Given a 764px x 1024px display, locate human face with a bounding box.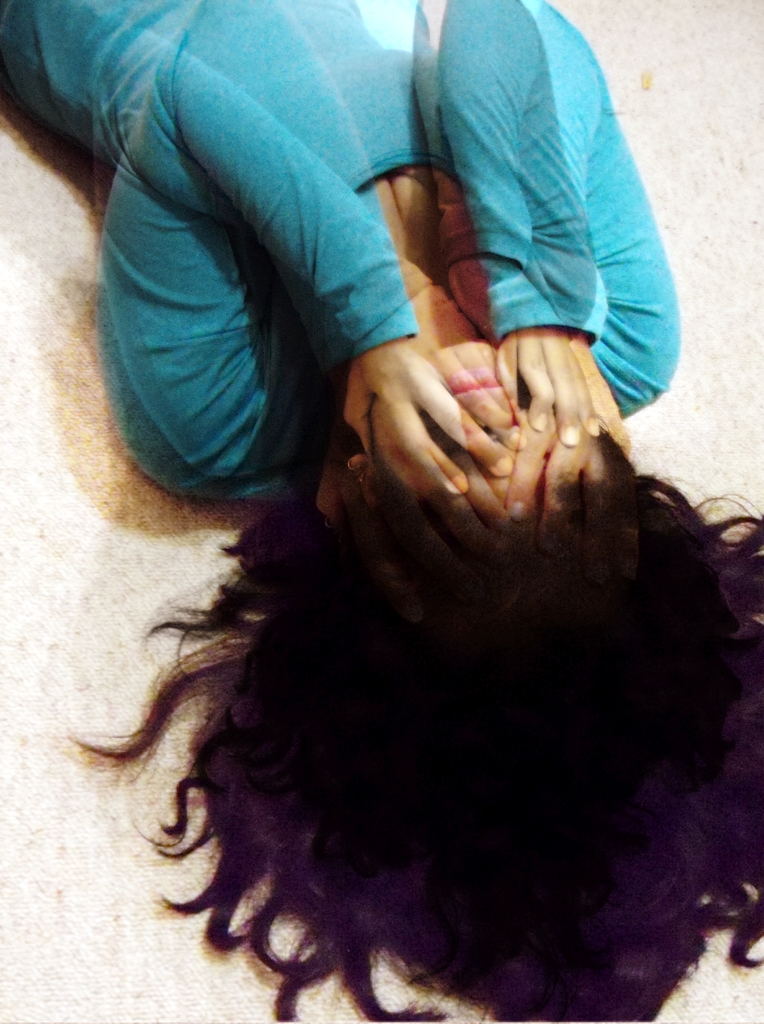
Located: bbox=(373, 342, 605, 499).
